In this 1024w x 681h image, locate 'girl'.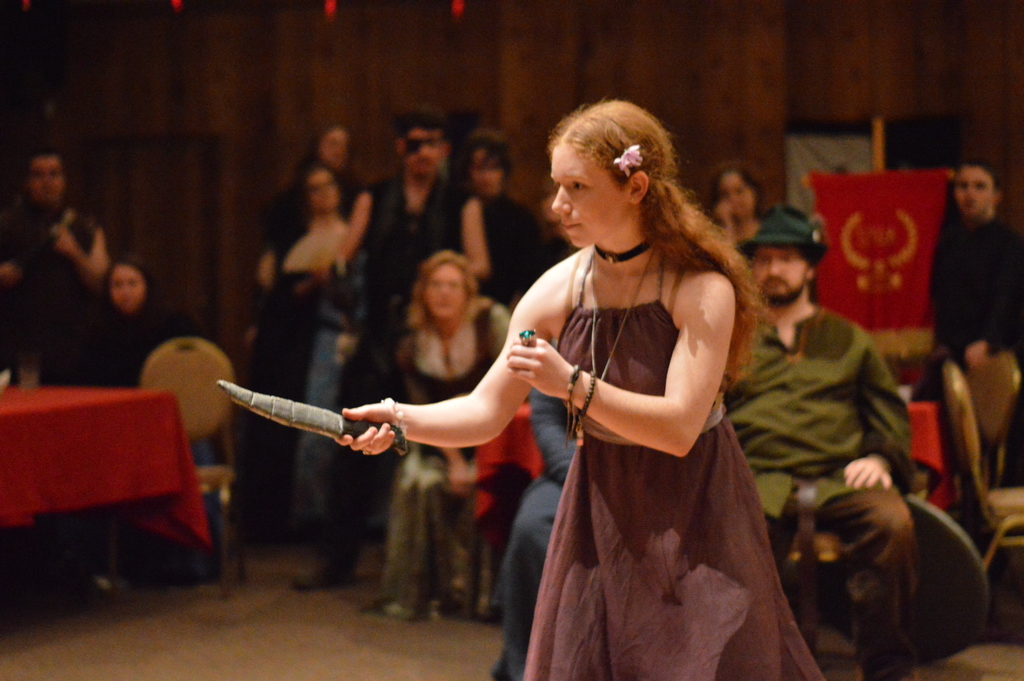
Bounding box: x1=73 y1=258 x2=190 y2=389.
